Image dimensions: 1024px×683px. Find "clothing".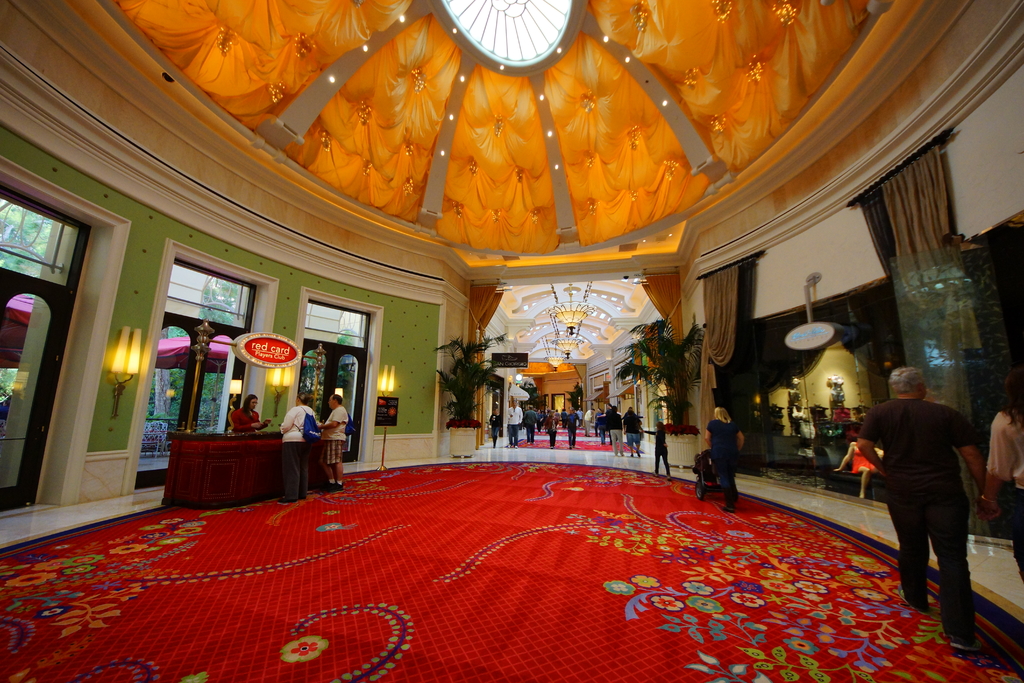
843:439:890:479.
